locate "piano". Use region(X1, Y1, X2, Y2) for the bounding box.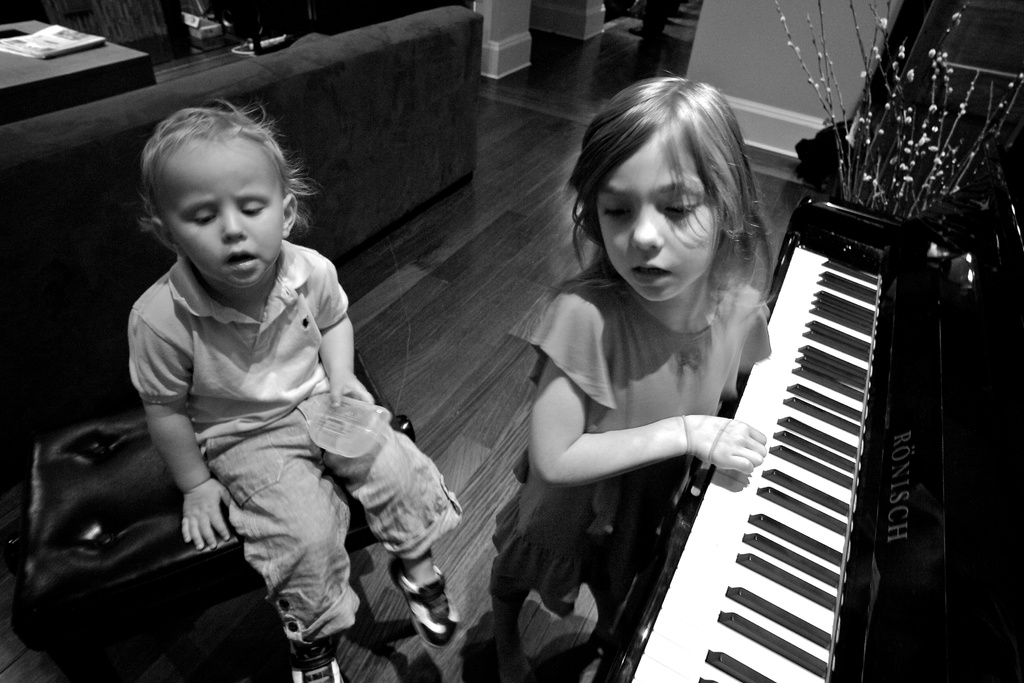
region(626, 117, 998, 659).
